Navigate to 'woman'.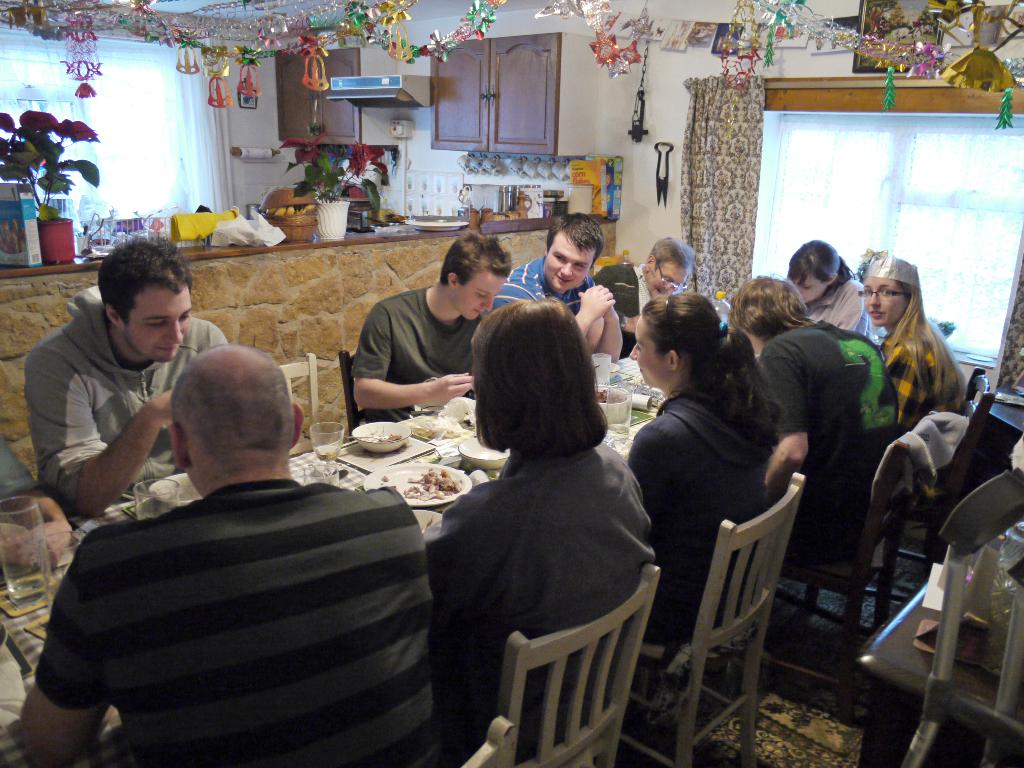
Navigation target: 861:251:975:431.
